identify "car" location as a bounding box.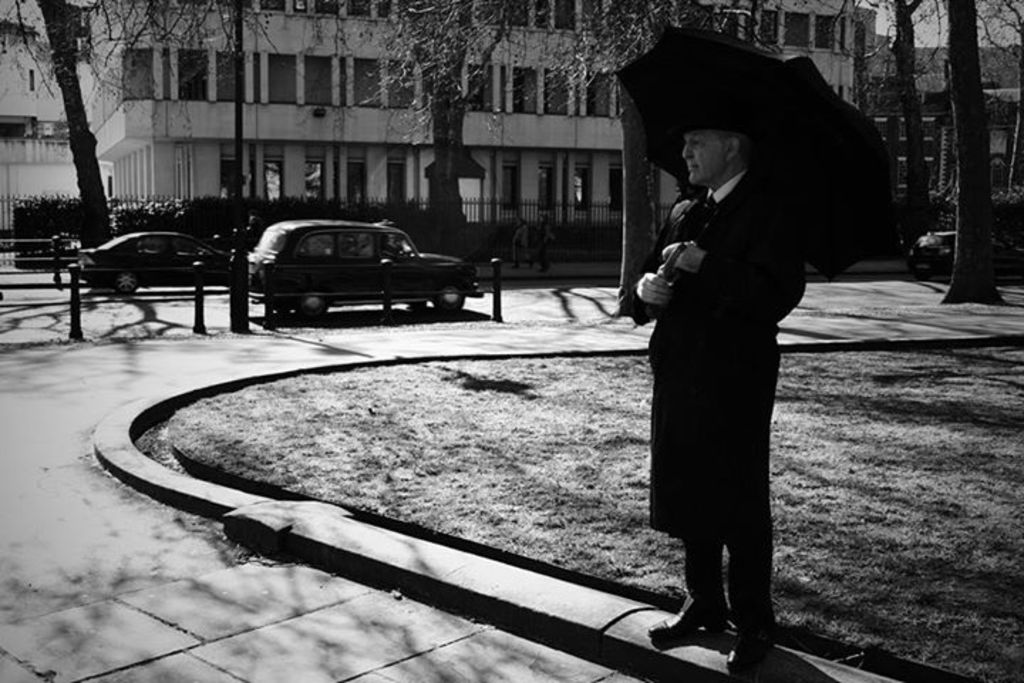
[left=909, top=222, right=956, bottom=283].
